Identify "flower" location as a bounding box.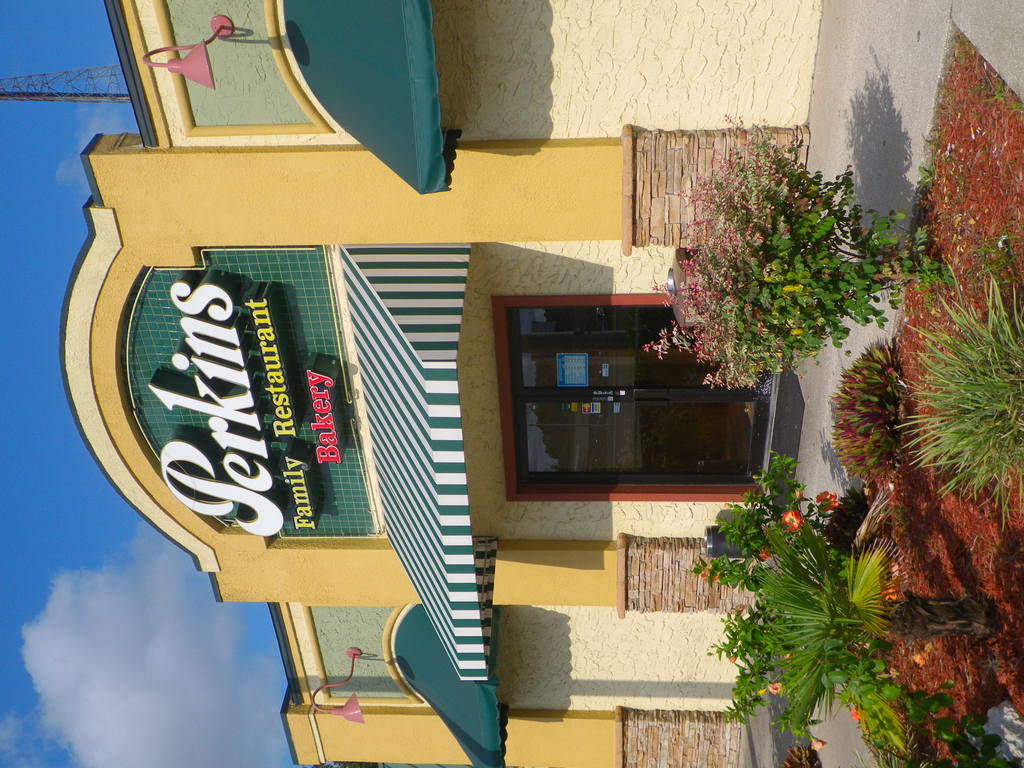
<region>813, 490, 840, 511</region>.
